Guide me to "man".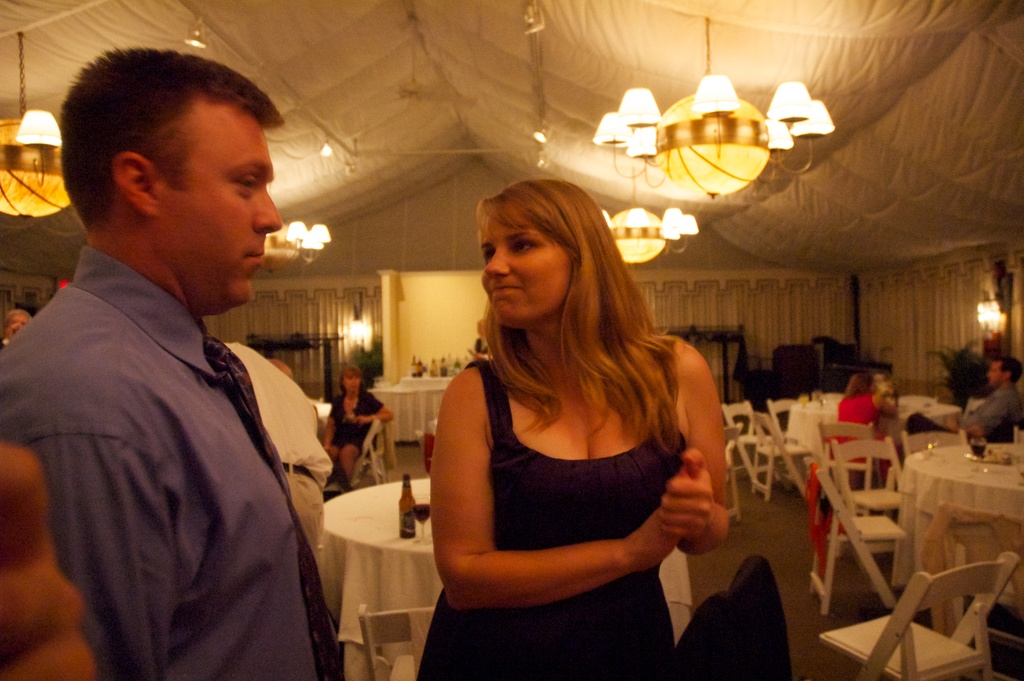
Guidance: bbox=(16, 44, 370, 680).
